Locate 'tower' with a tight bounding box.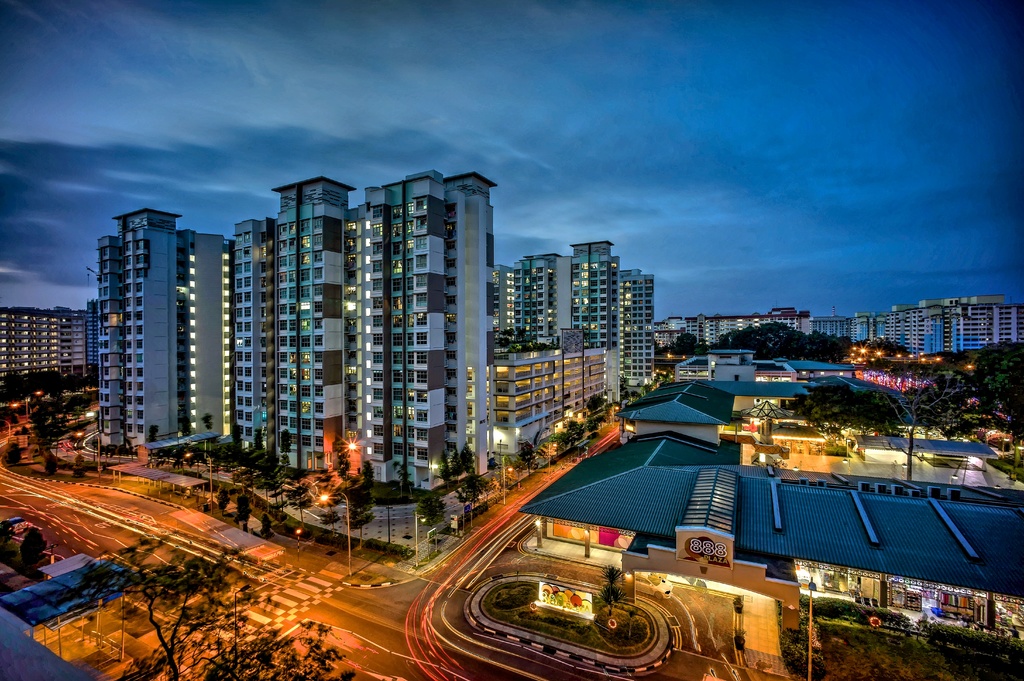
BBox(0, 297, 95, 386).
